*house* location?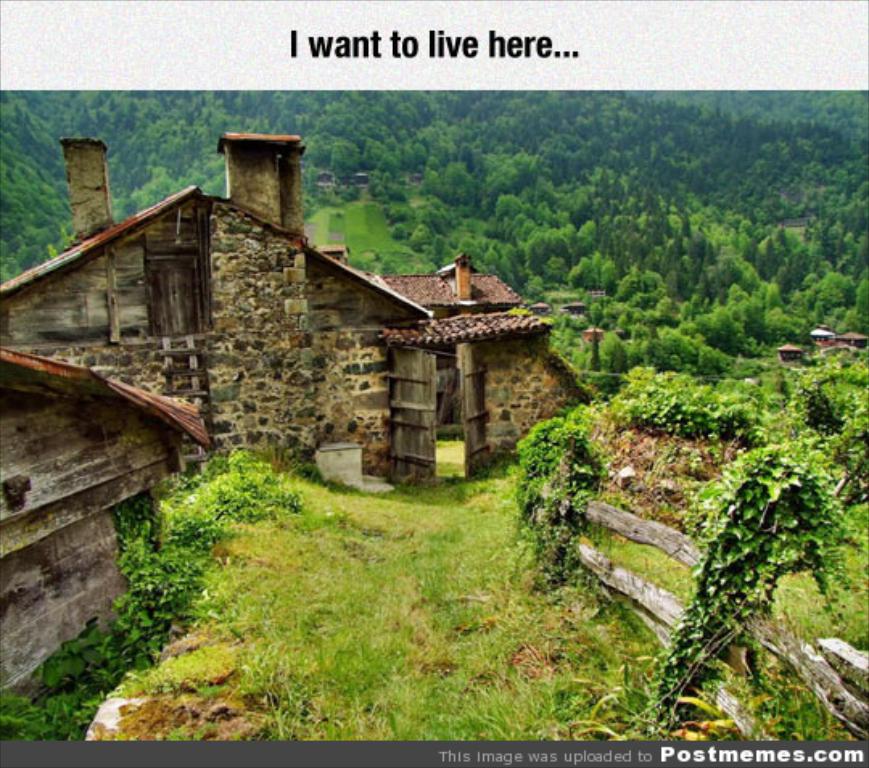
x1=0 y1=343 x2=212 y2=687
